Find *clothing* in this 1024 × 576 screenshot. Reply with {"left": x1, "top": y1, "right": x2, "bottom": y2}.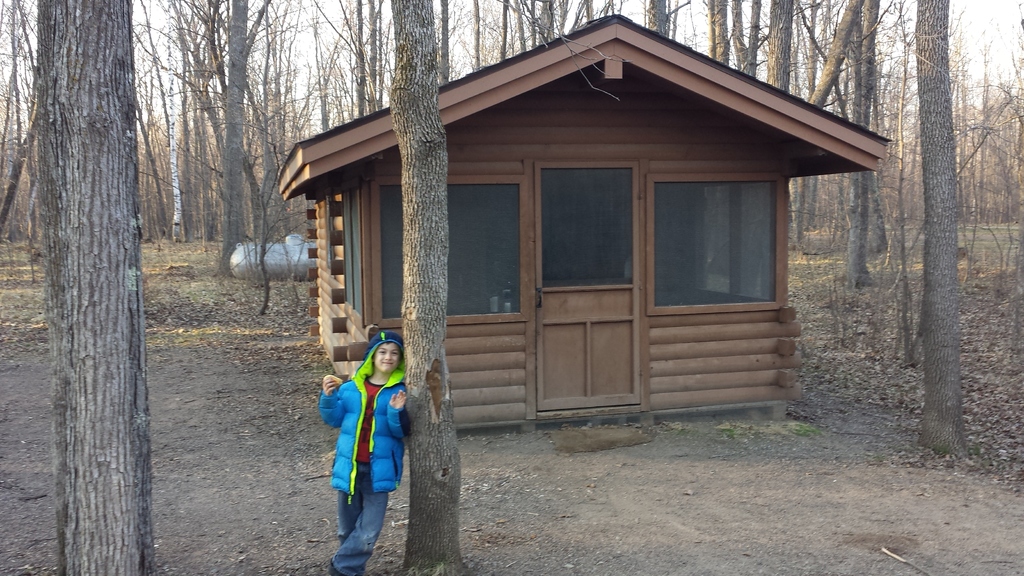
{"left": 321, "top": 332, "right": 414, "bottom": 575}.
